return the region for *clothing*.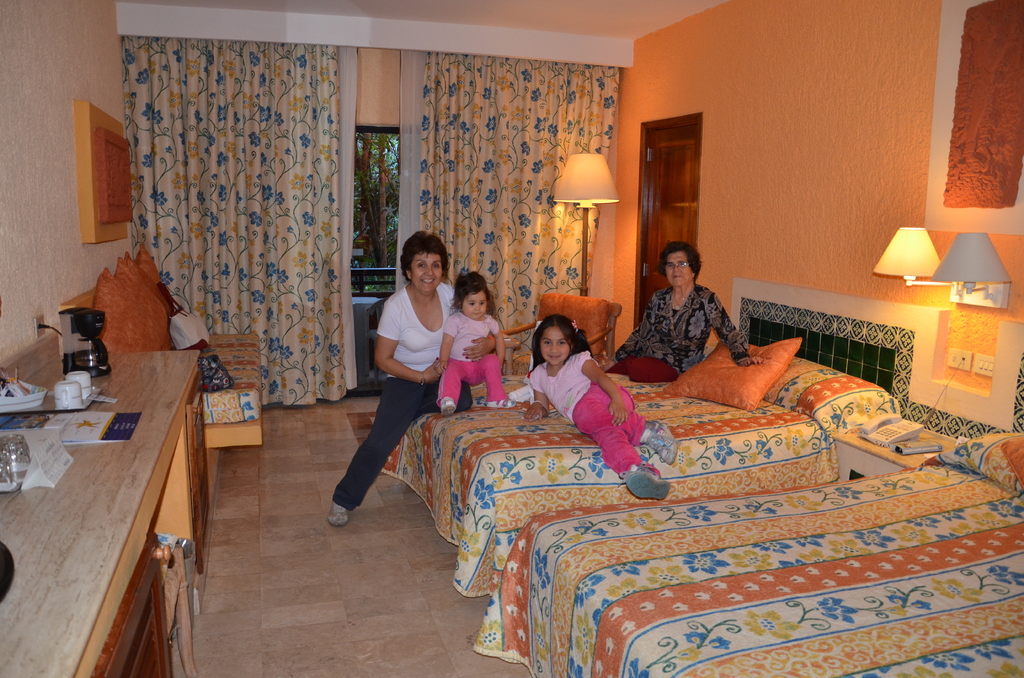
bbox(329, 281, 465, 511).
